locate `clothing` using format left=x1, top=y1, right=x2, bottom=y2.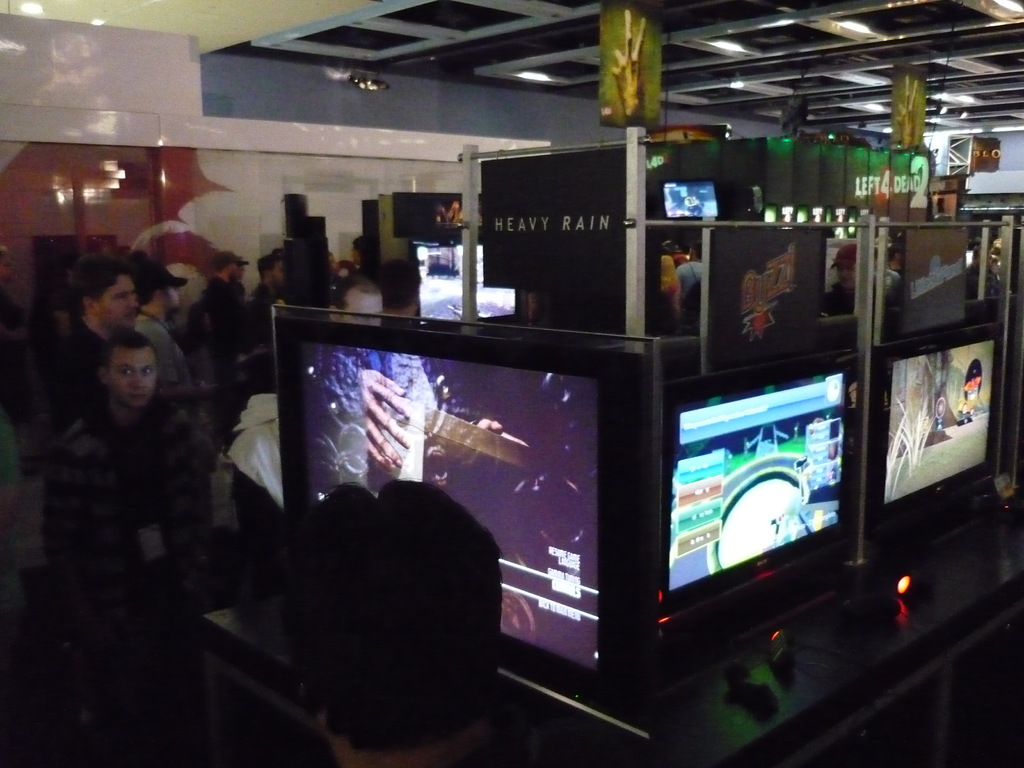
left=132, top=309, right=191, bottom=388.
